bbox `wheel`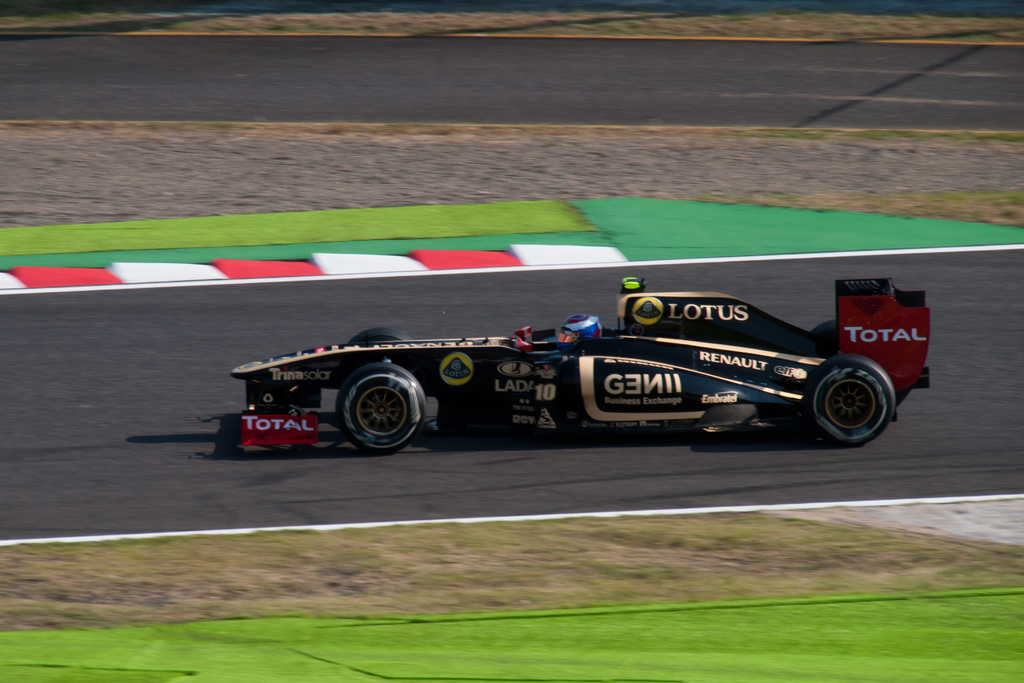
(left=333, top=369, right=428, bottom=450)
